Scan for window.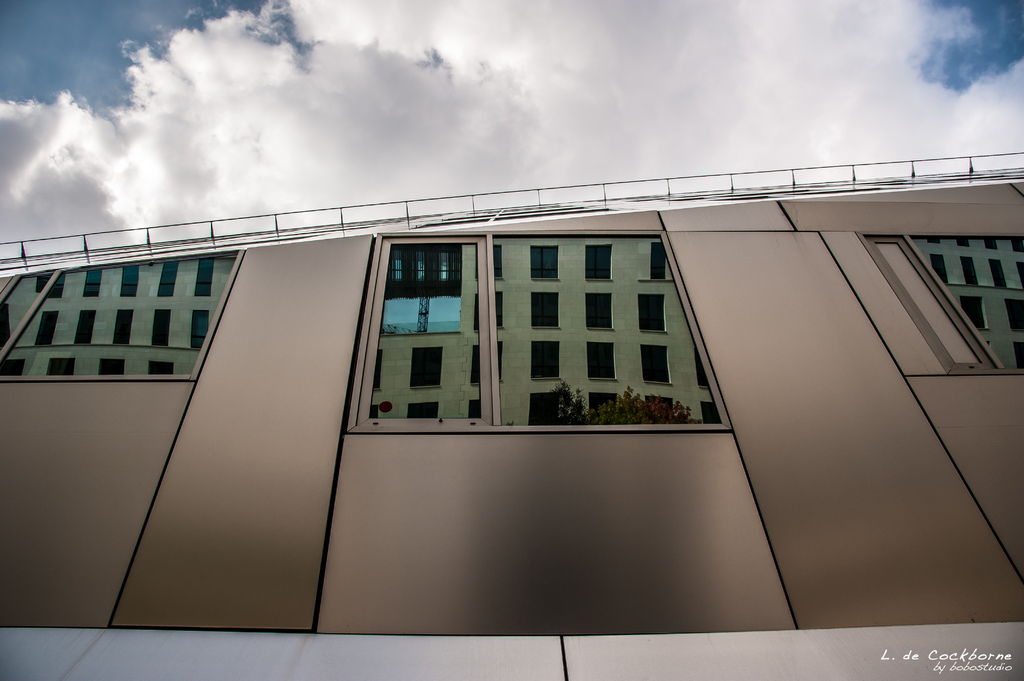
Scan result: x1=383, y1=213, x2=476, y2=429.
